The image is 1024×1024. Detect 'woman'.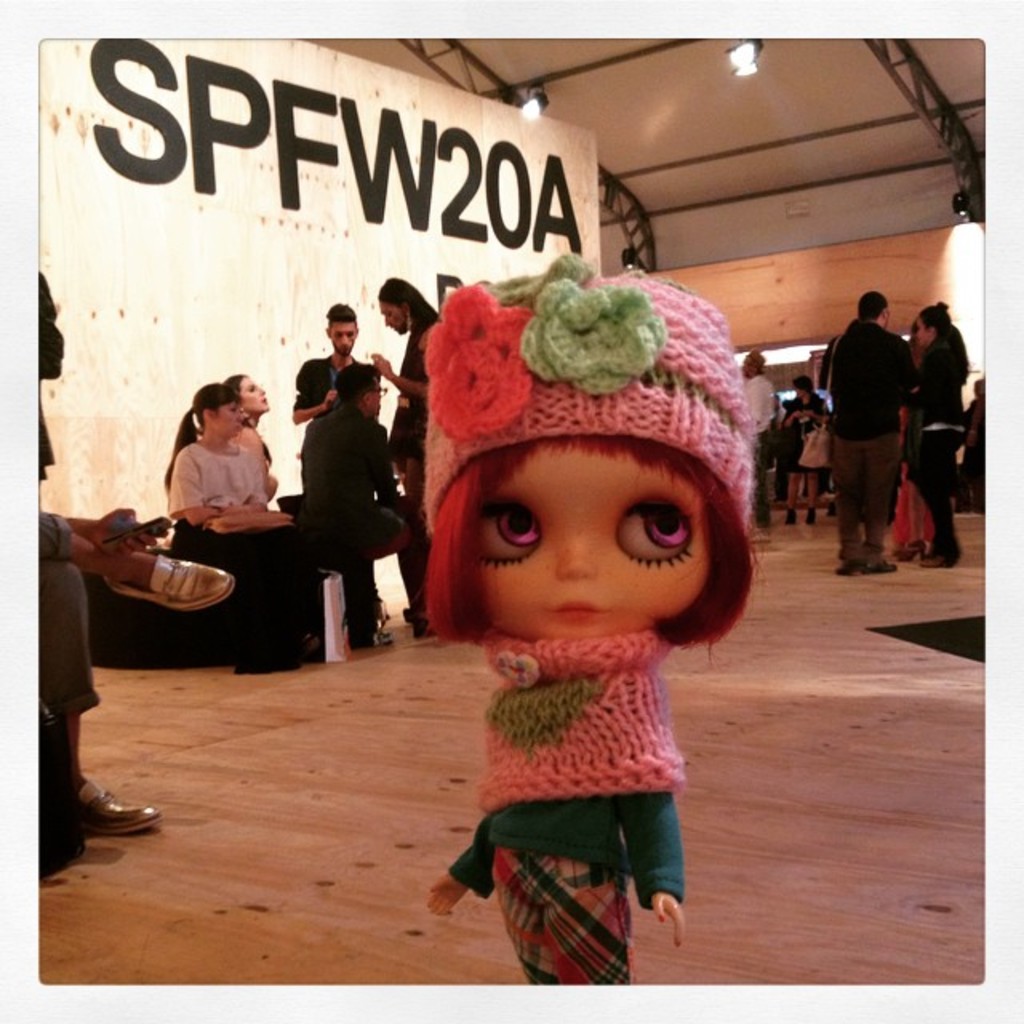
Detection: {"x1": 142, "y1": 384, "x2": 307, "y2": 672}.
